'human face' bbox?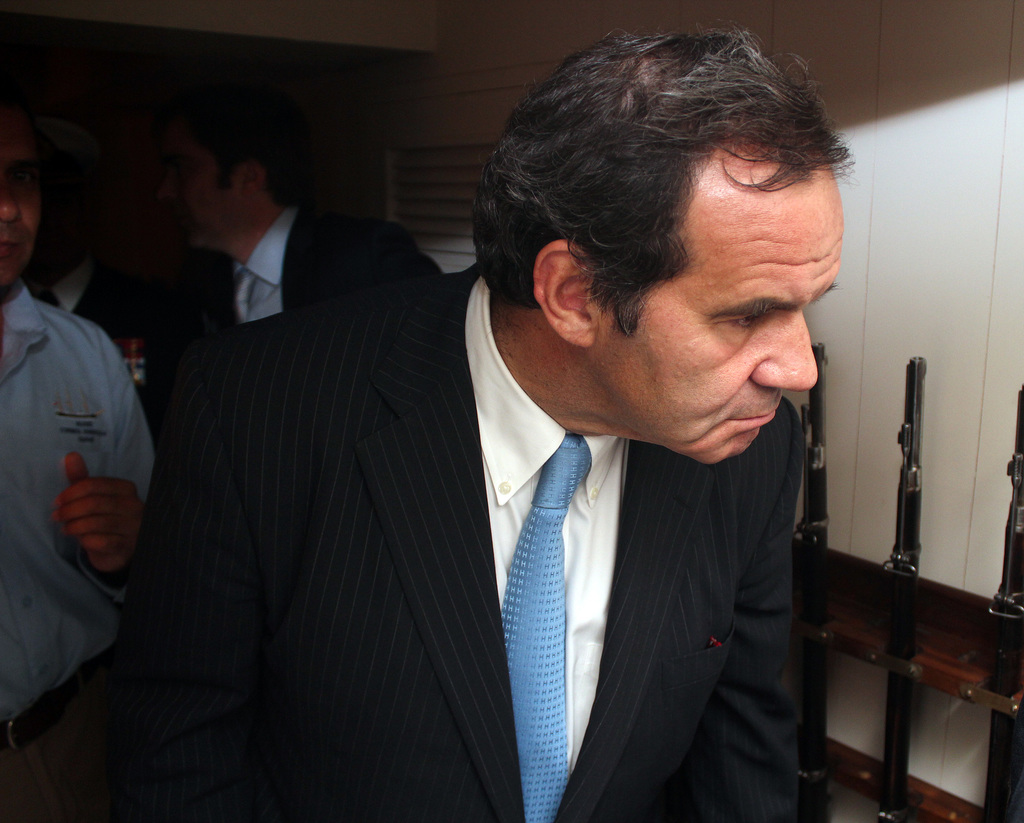
l=0, t=124, r=35, b=286
